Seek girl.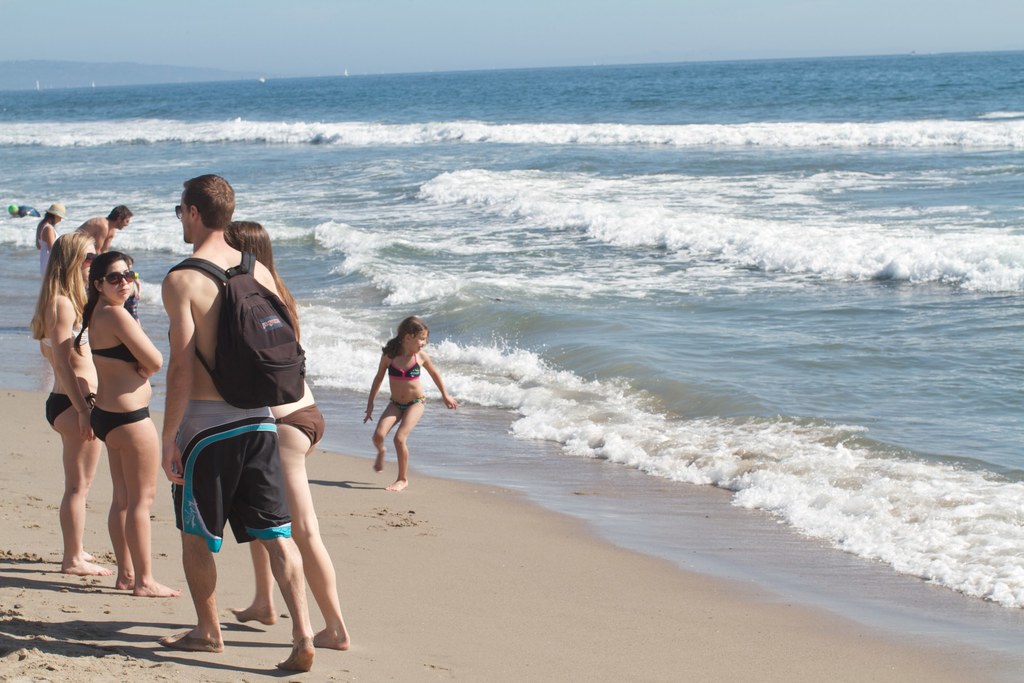
<region>28, 231, 113, 573</region>.
